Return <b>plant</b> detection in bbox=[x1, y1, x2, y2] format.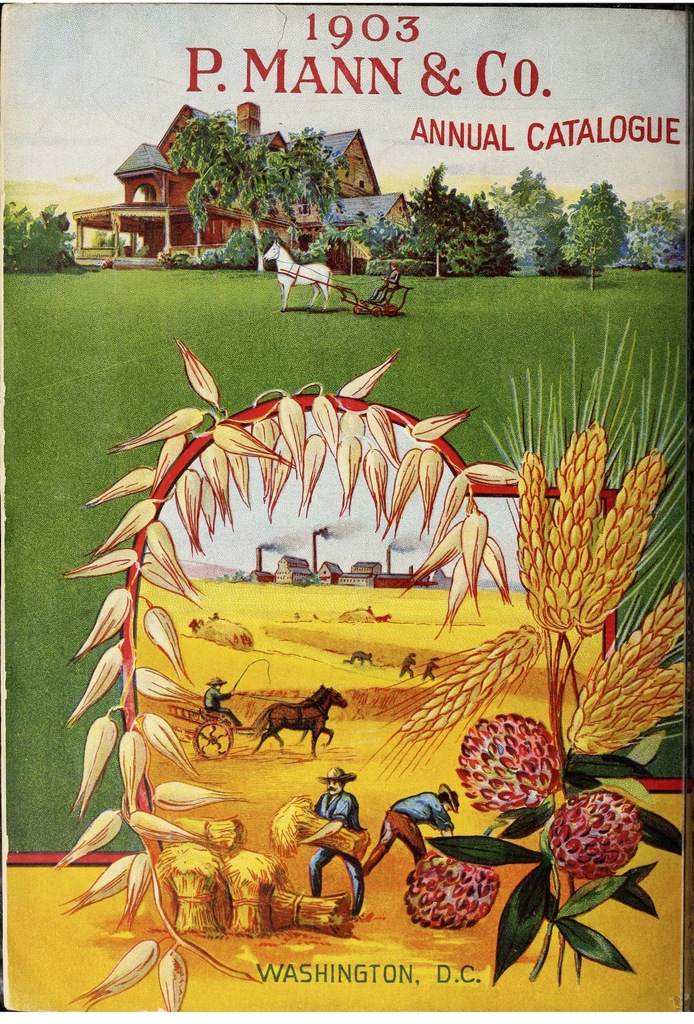
bbox=[364, 257, 435, 275].
